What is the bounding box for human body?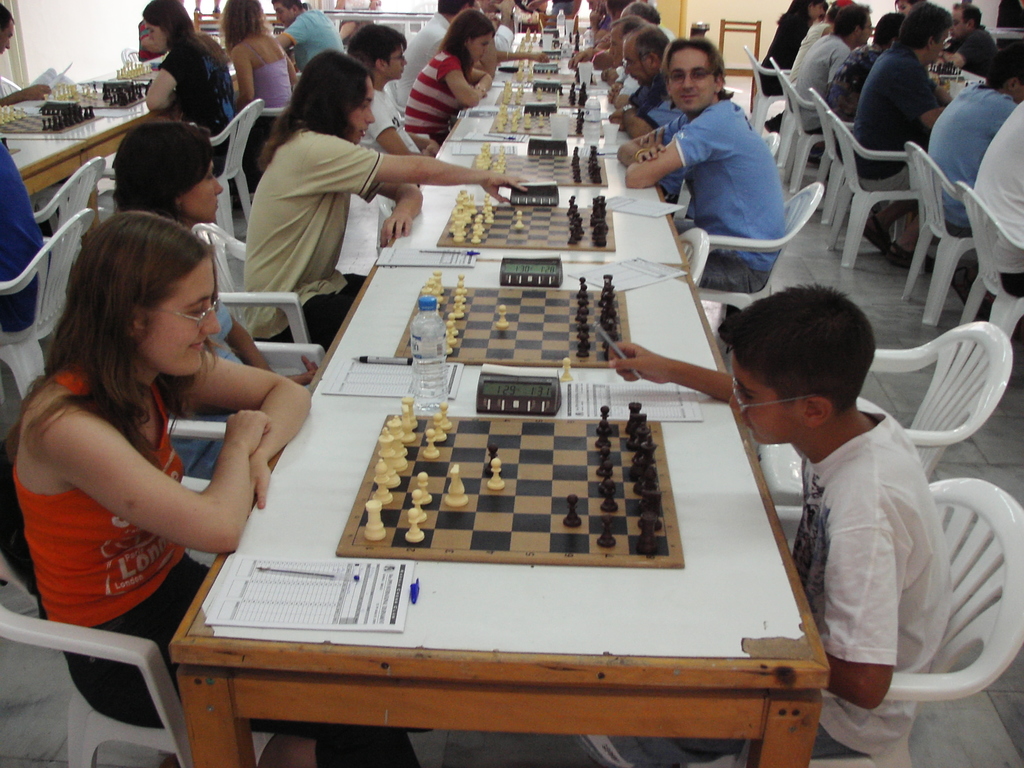
0/74/49/108.
